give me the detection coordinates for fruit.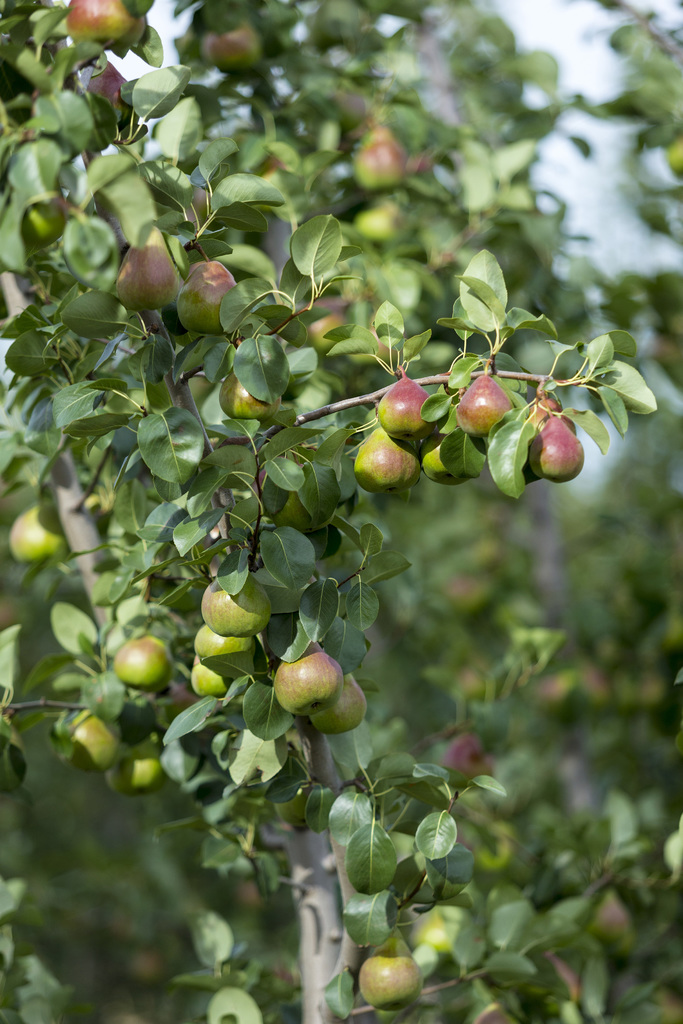
(287,292,345,364).
